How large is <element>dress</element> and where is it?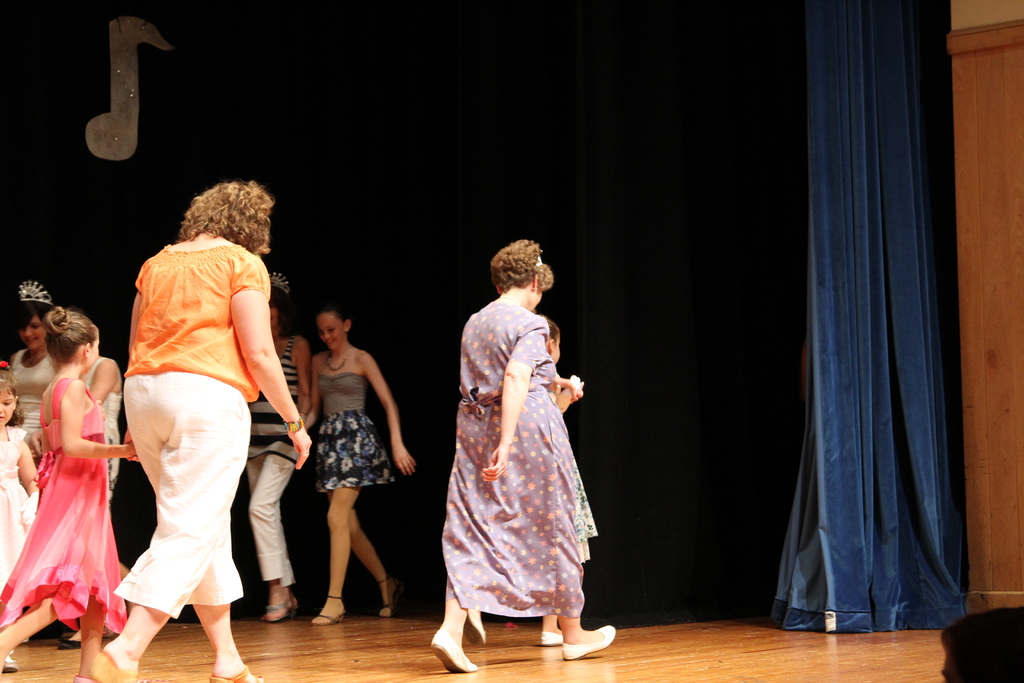
Bounding box: (x1=438, y1=299, x2=593, y2=614).
